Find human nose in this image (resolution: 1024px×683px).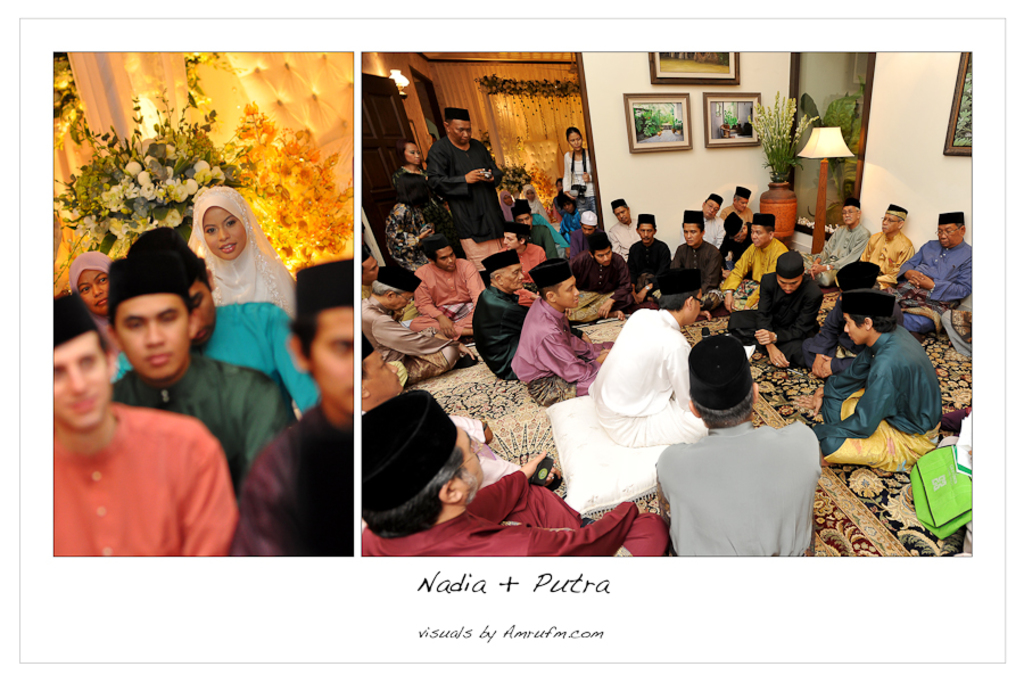
select_region(847, 213, 851, 220).
